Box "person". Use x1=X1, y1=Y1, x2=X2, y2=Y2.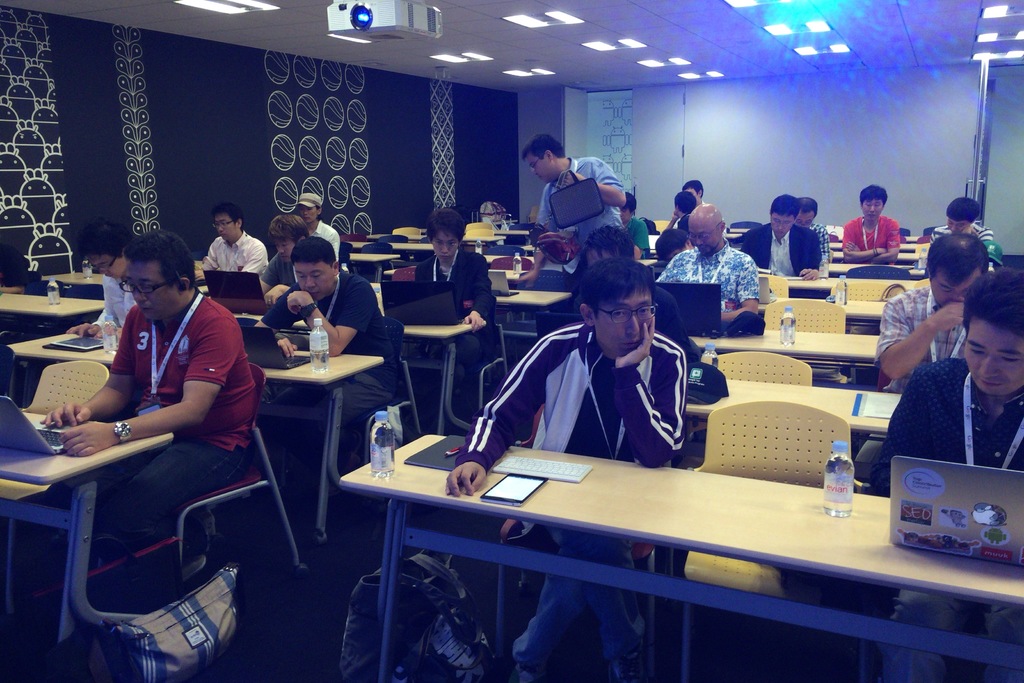
x1=196, y1=201, x2=271, y2=274.
